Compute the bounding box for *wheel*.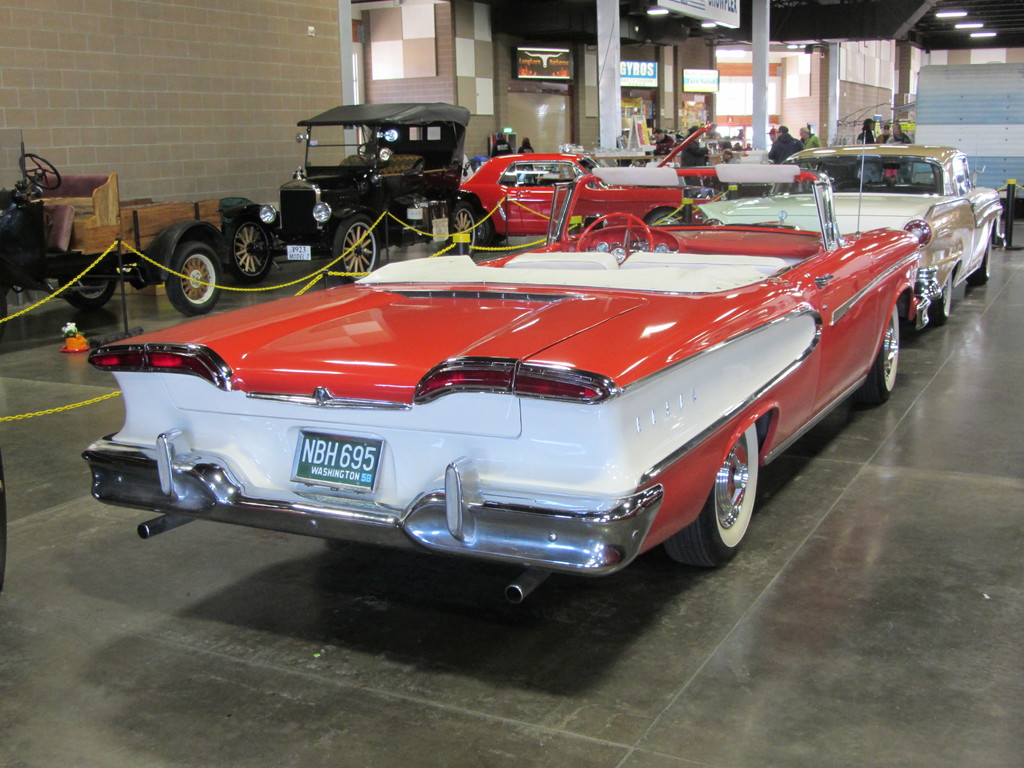
<region>474, 211, 490, 245</region>.
